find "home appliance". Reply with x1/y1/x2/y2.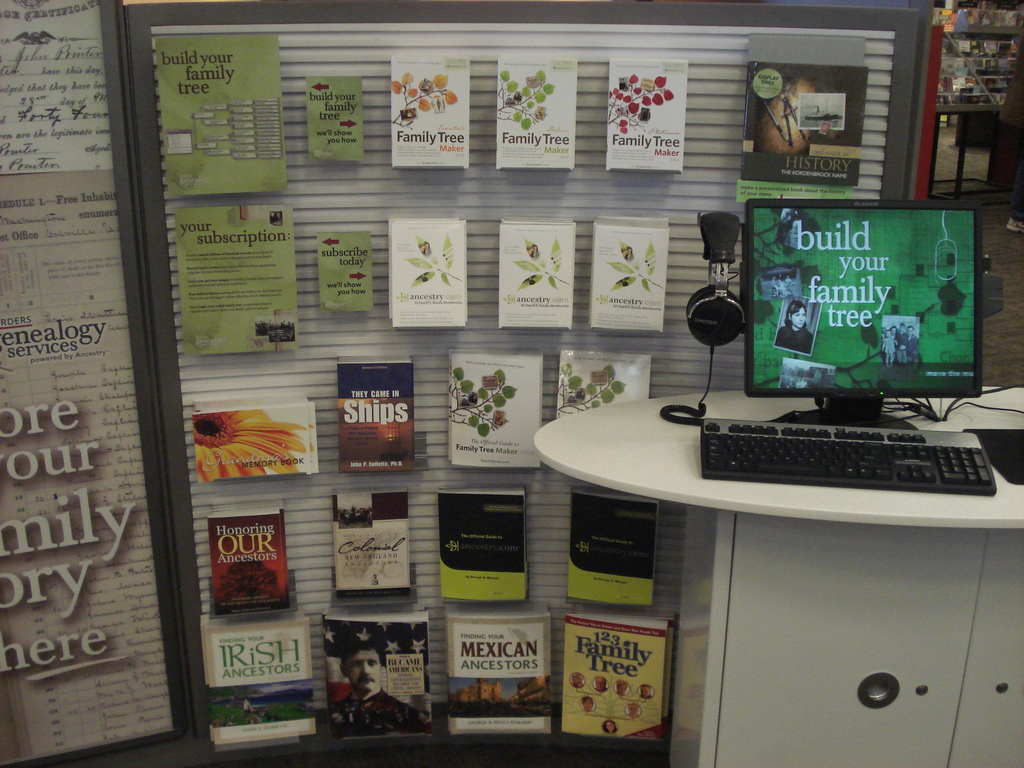
698/196/997/499.
